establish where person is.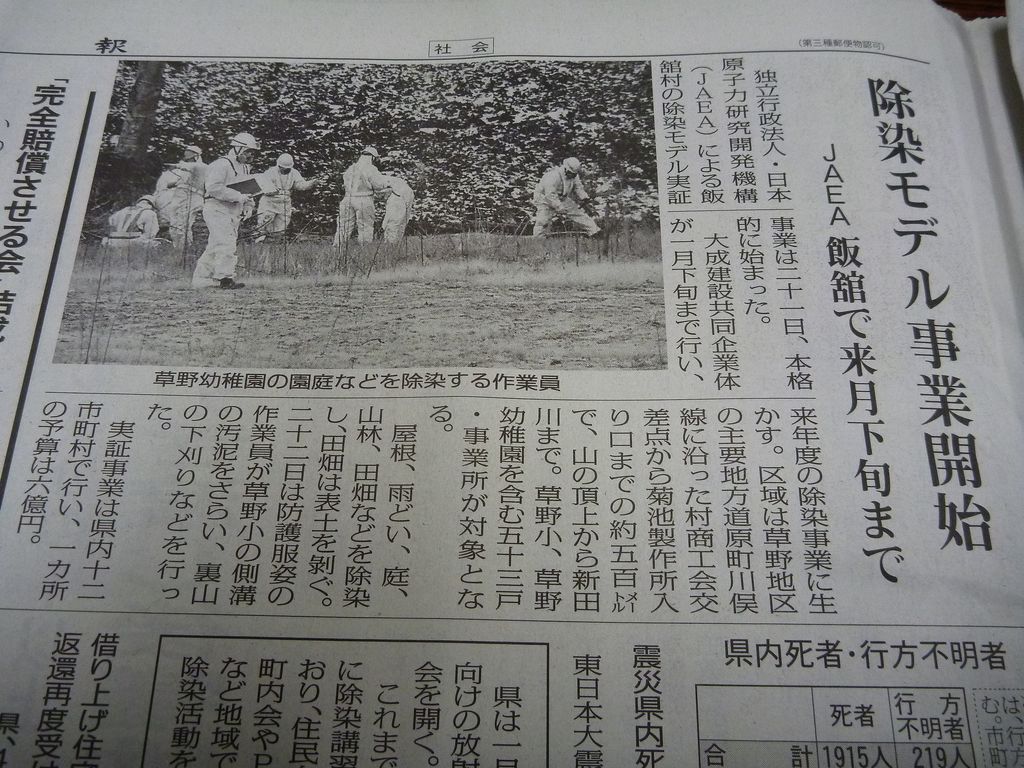
Established at Rect(158, 148, 211, 246).
